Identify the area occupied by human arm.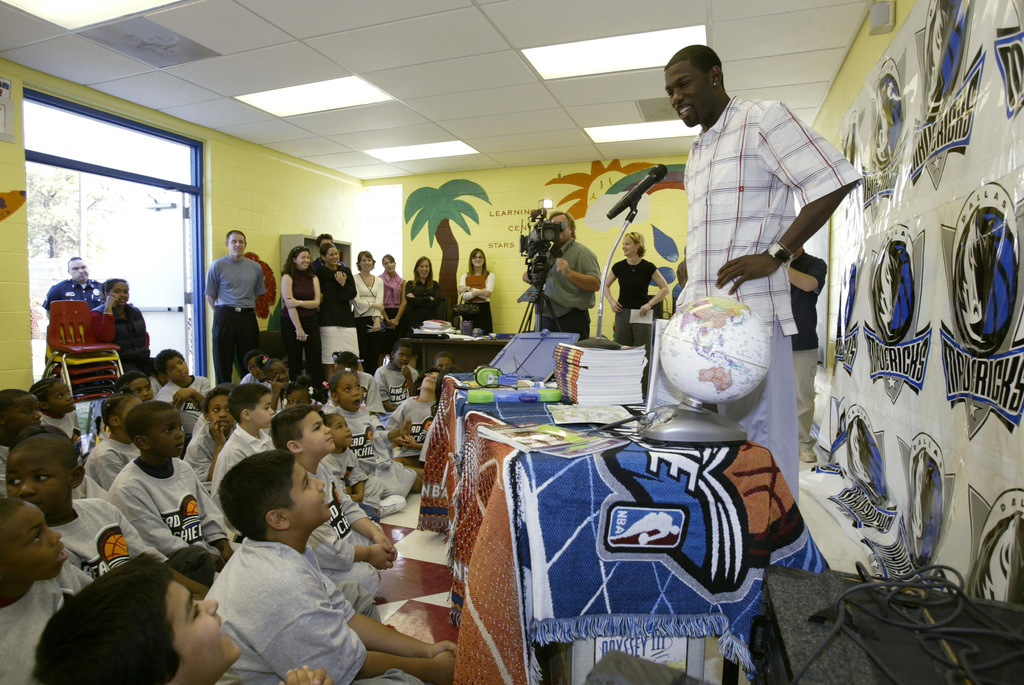
Area: [339,477,399,563].
